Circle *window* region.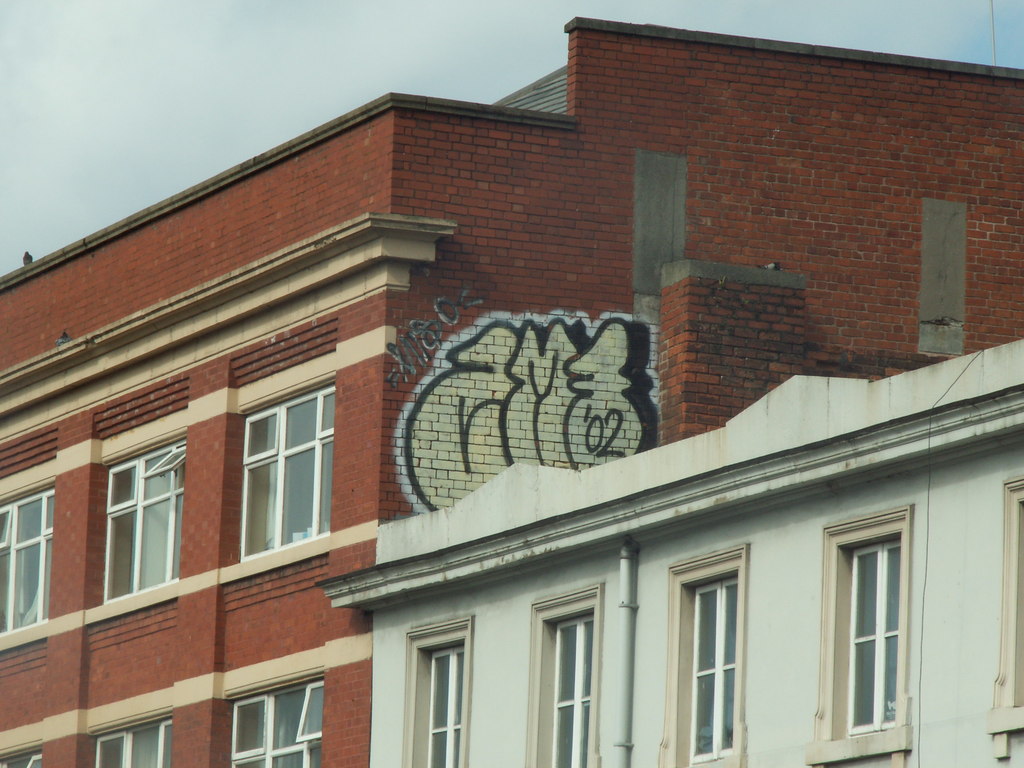
Region: bbox=[518, 580, 611, 767].
